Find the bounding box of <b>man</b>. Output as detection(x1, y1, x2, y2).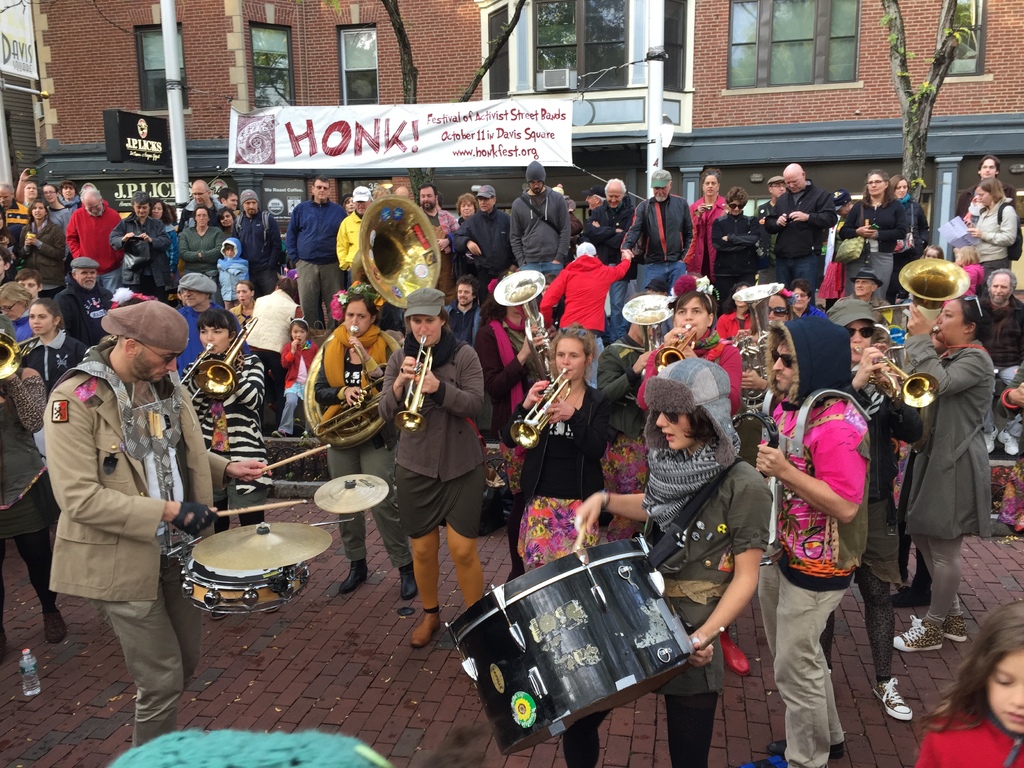
detection(456, 184, 520, 305).
